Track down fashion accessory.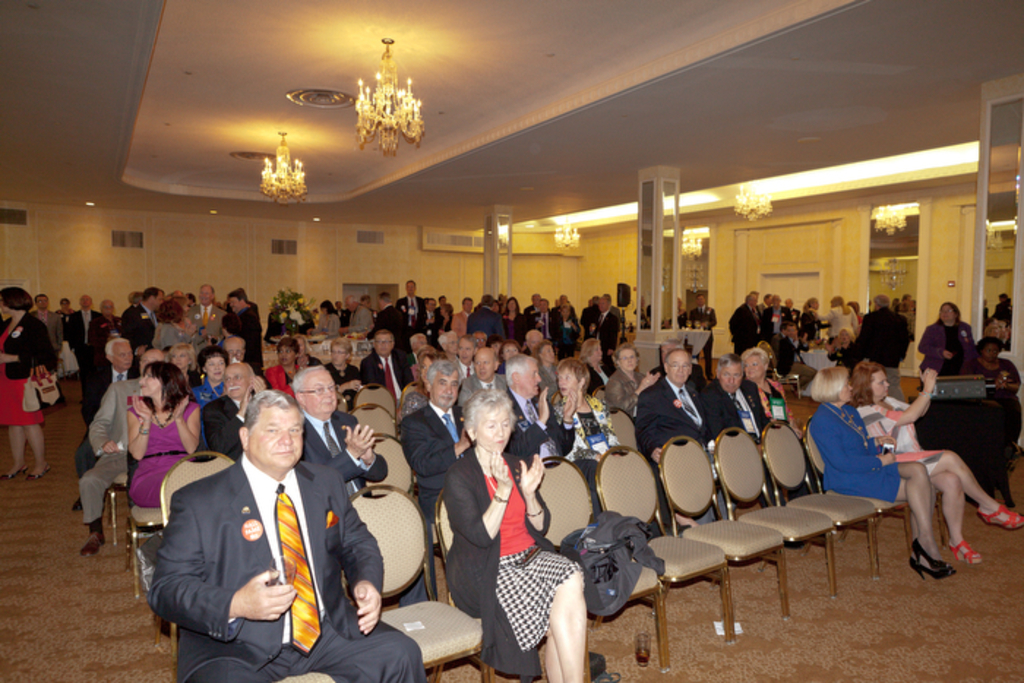
Tracked to (left=916, top=540, right=948, bottom=566).
